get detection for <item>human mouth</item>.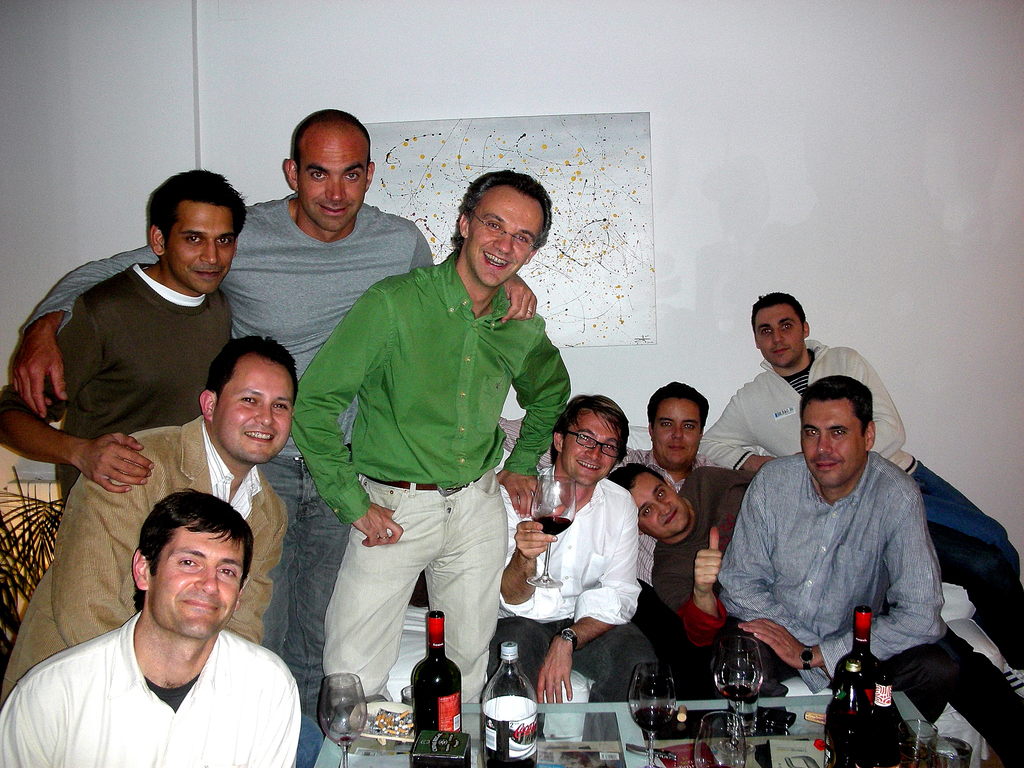
Detection: region(668, 442, 686, 452).
